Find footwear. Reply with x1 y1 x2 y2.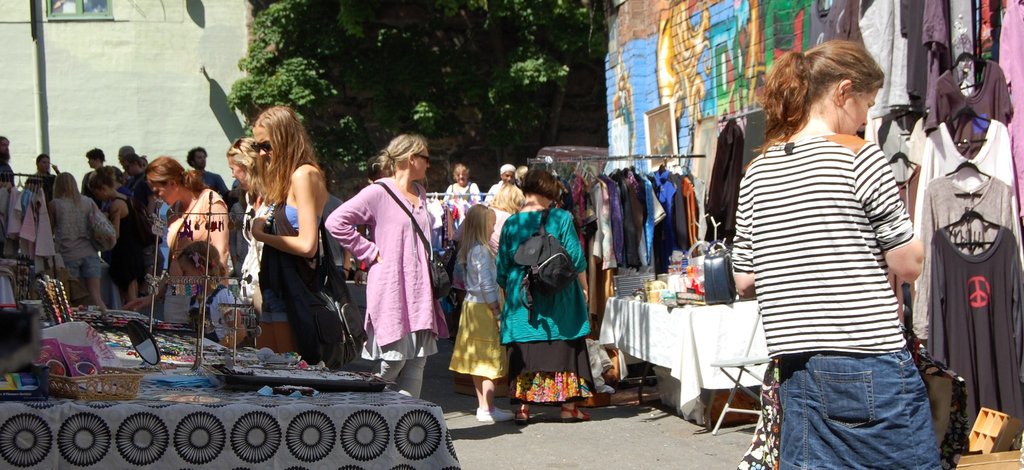
476 403 495 428.
